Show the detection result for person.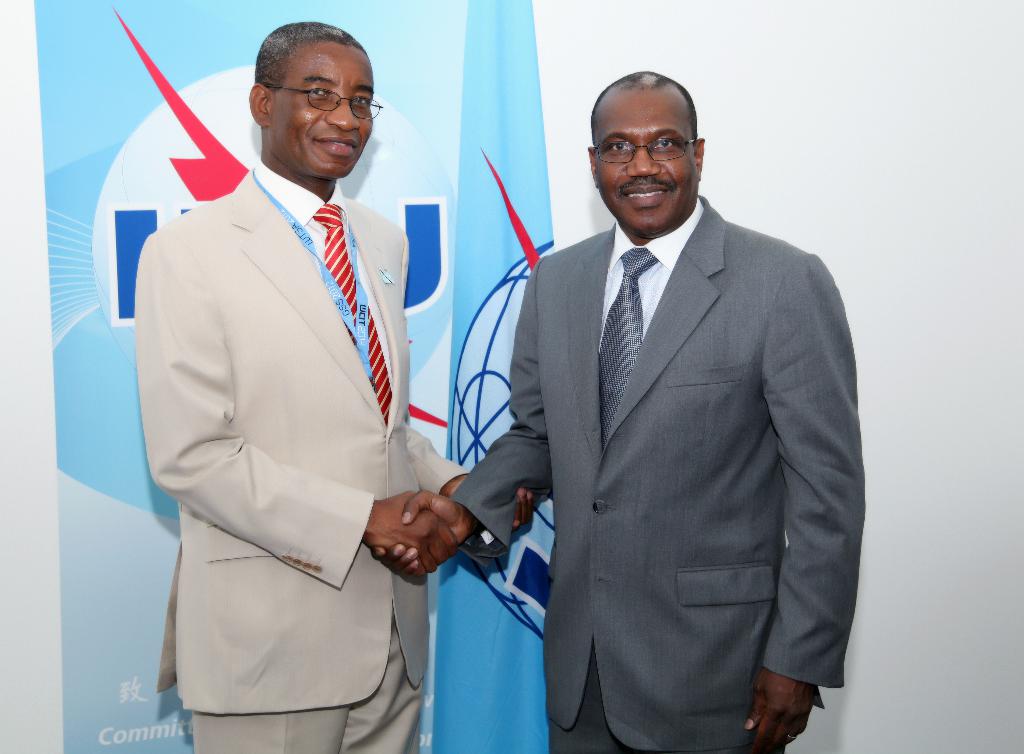
[left=131, top=24, right=532, bottom=753].
